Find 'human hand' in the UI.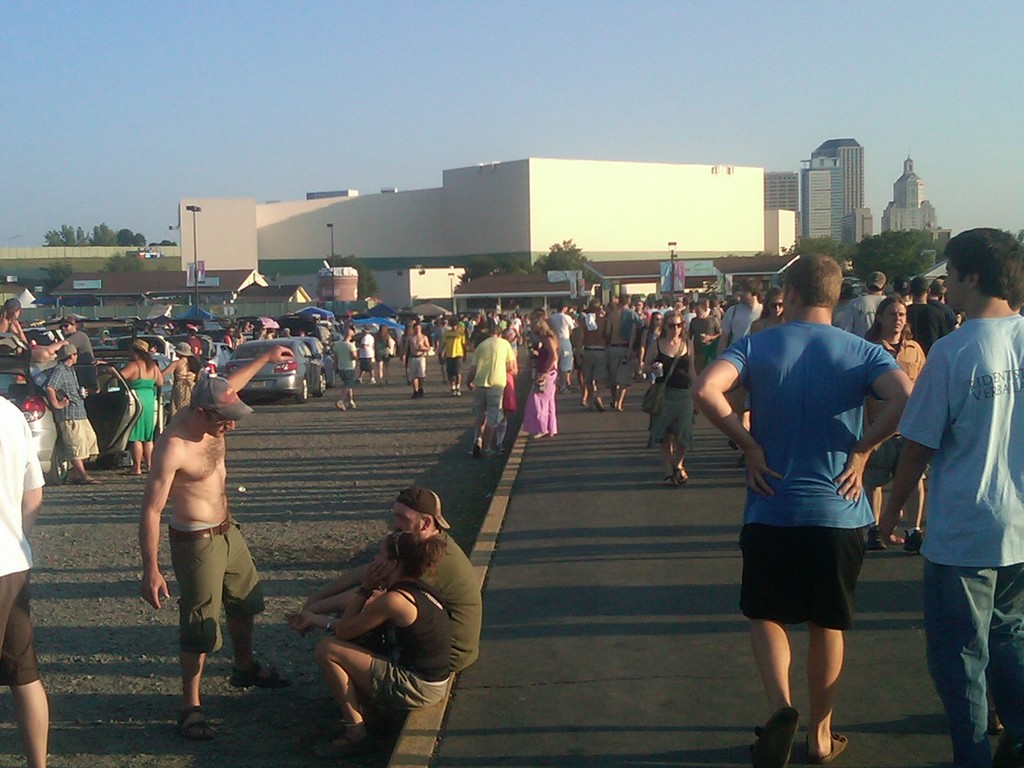
UI element at x1=693 y1=334 x2=785 y2=503.
